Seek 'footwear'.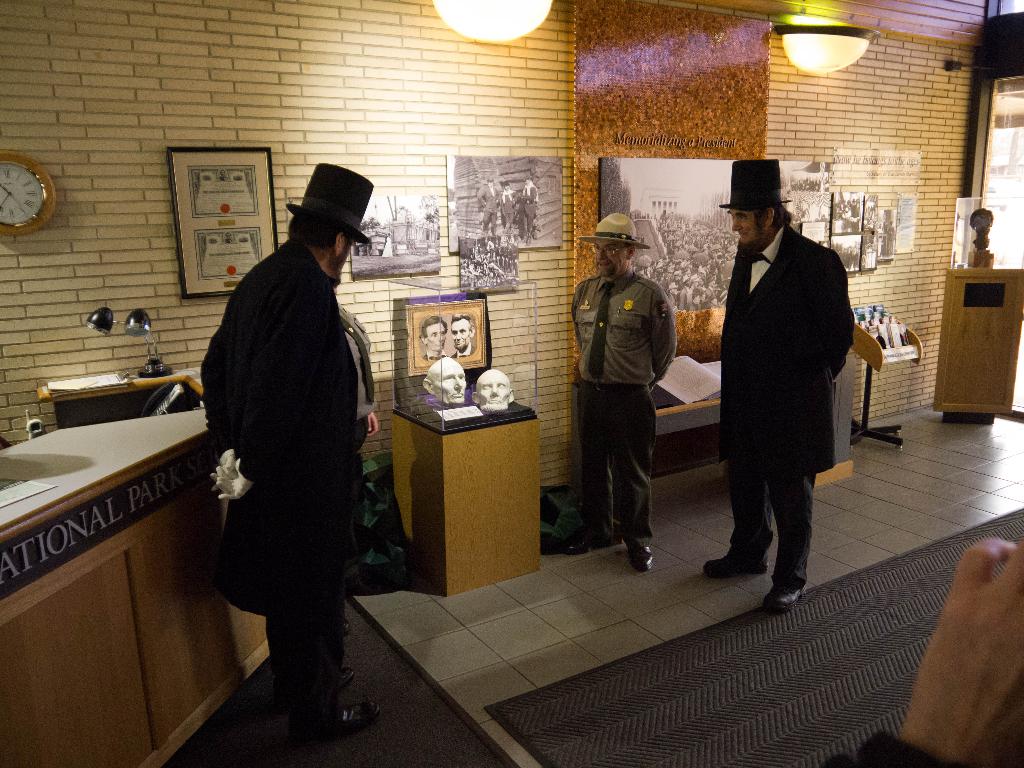
(x1=626, y1=524, x2=650, y2=570).
